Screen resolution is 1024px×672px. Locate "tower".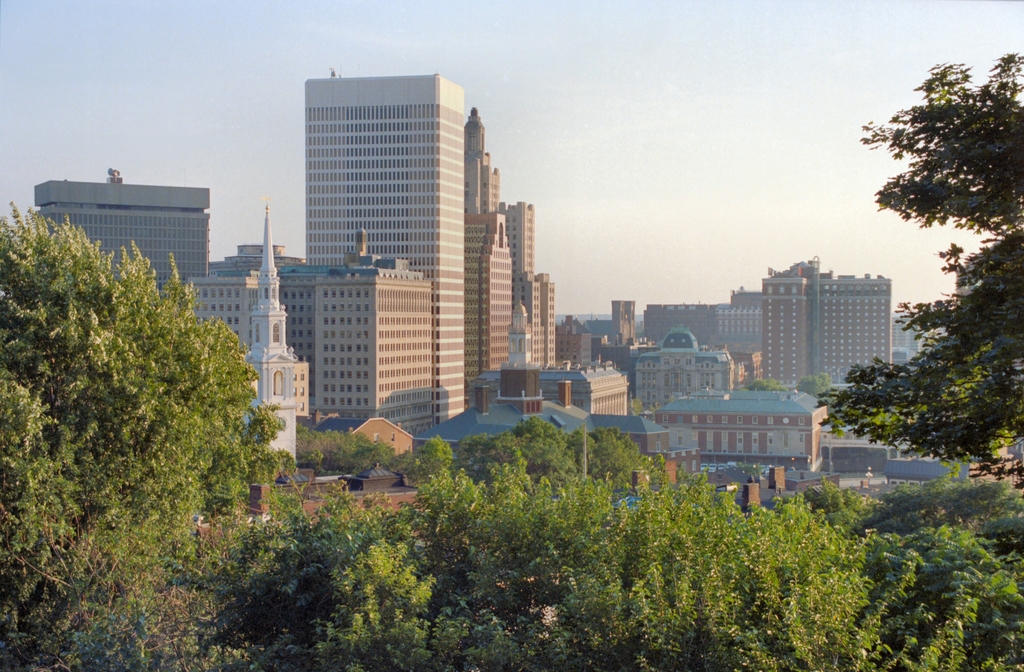
Rect(305, 79, 467, 427).
